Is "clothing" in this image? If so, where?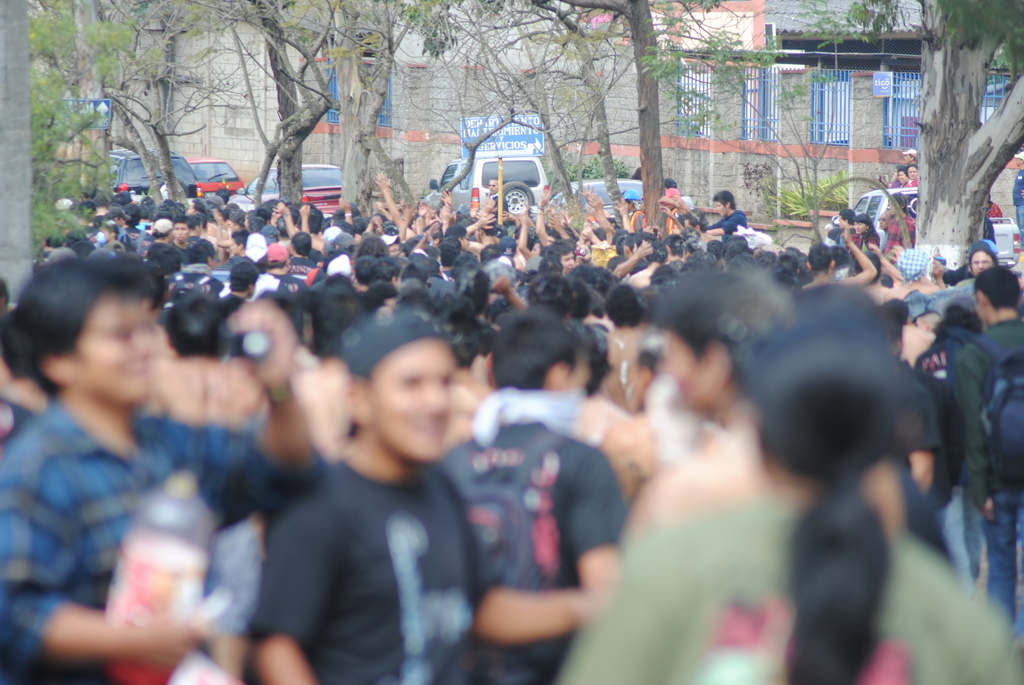
Yes, at select_region(556, 492, 1023, 684).
